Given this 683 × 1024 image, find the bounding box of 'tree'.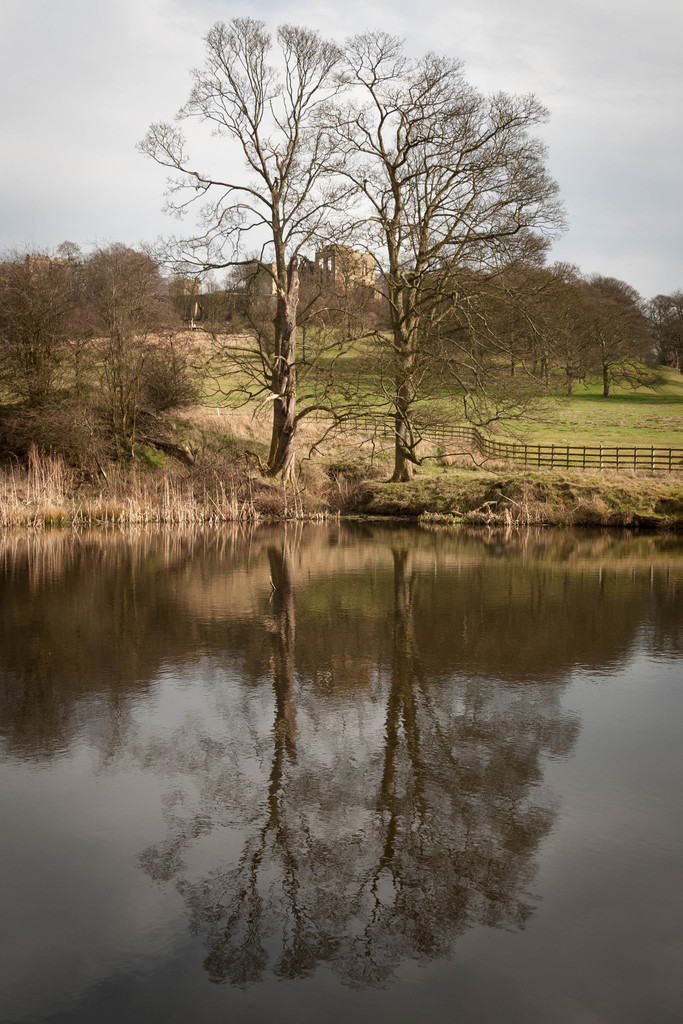
BBox(143, 8, 370, 463).
